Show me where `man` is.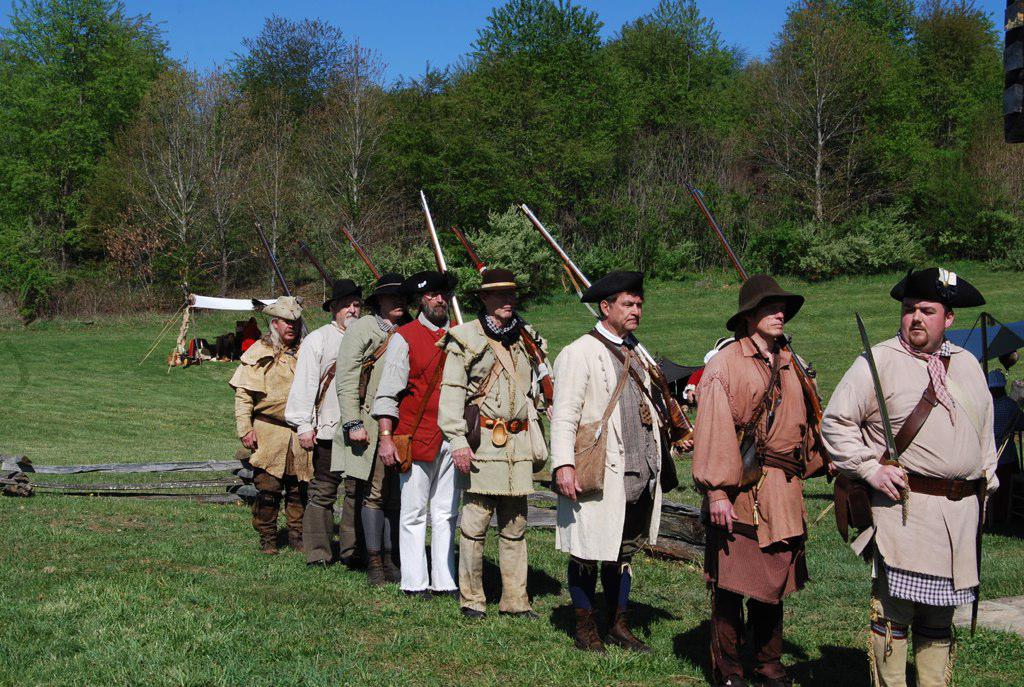
`man` is at locate(322, 257, 409, 571).
